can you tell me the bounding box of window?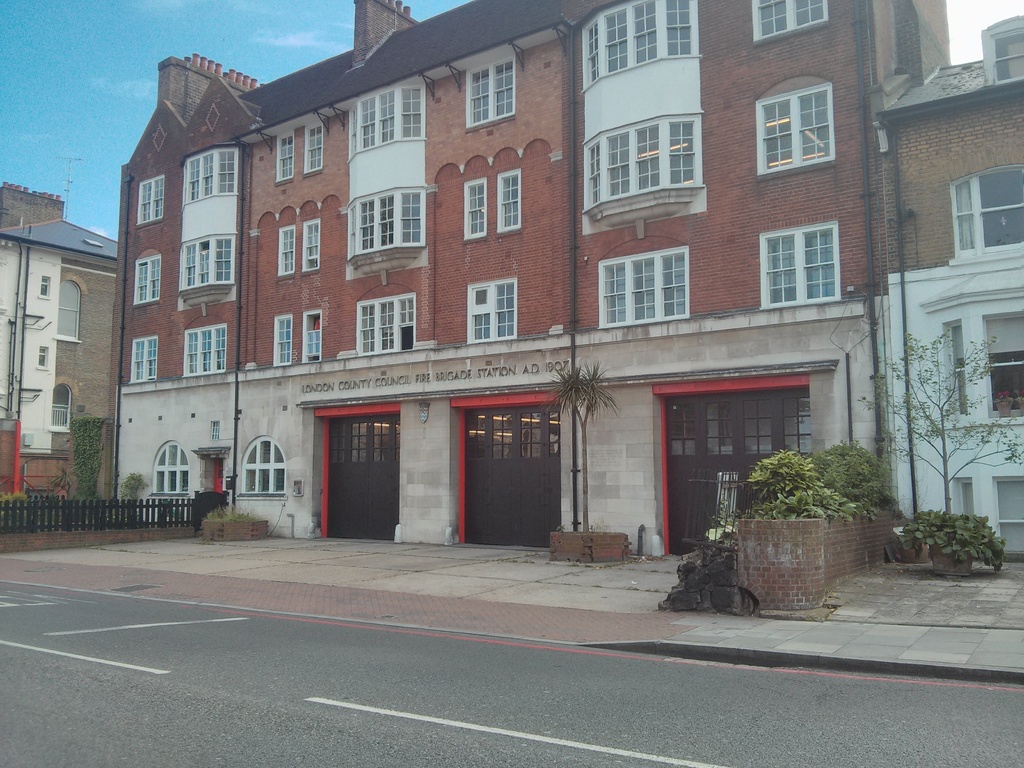
463 54 516 129.
